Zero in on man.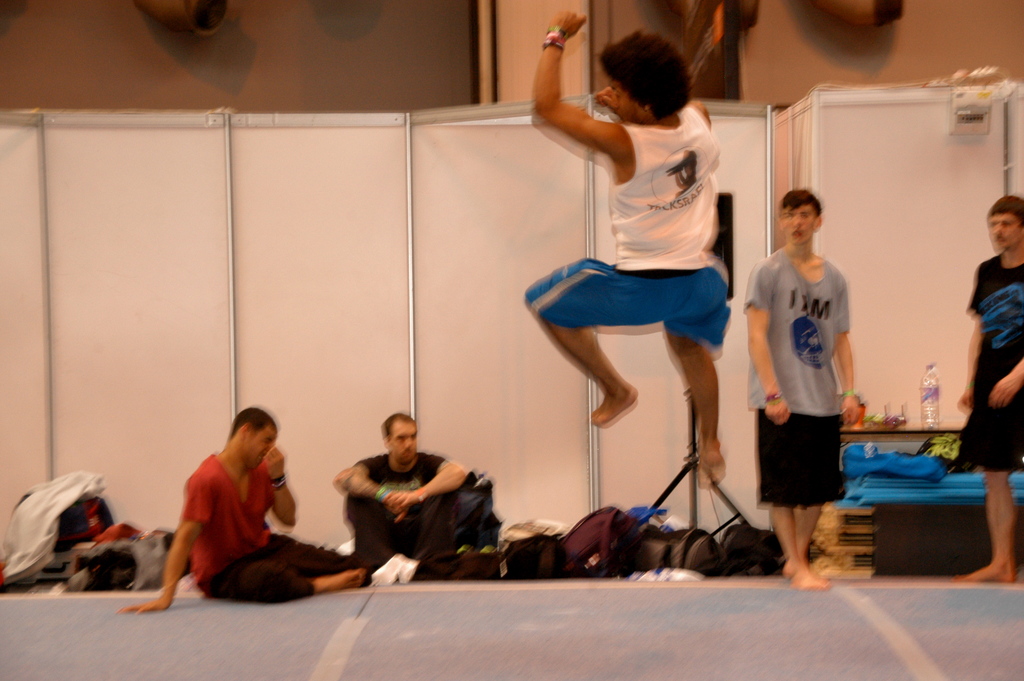
Zeroed in: detection(741, 191, 861, 591).
